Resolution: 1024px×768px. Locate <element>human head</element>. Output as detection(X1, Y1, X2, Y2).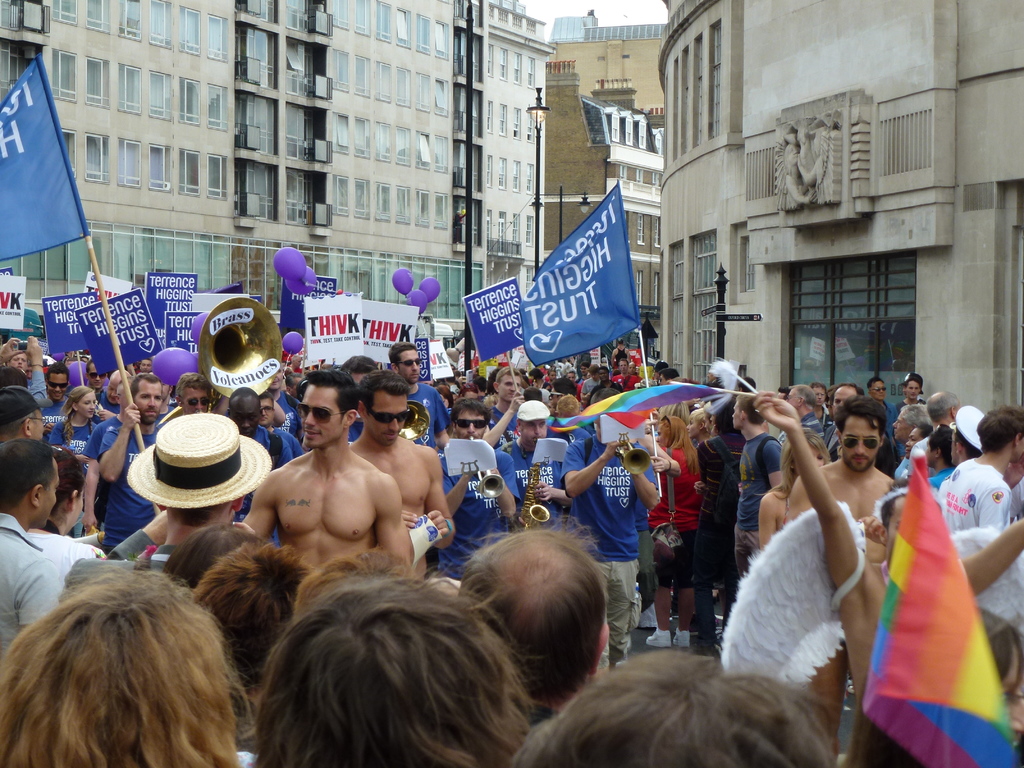
detection(364, 371, 408, 444).
